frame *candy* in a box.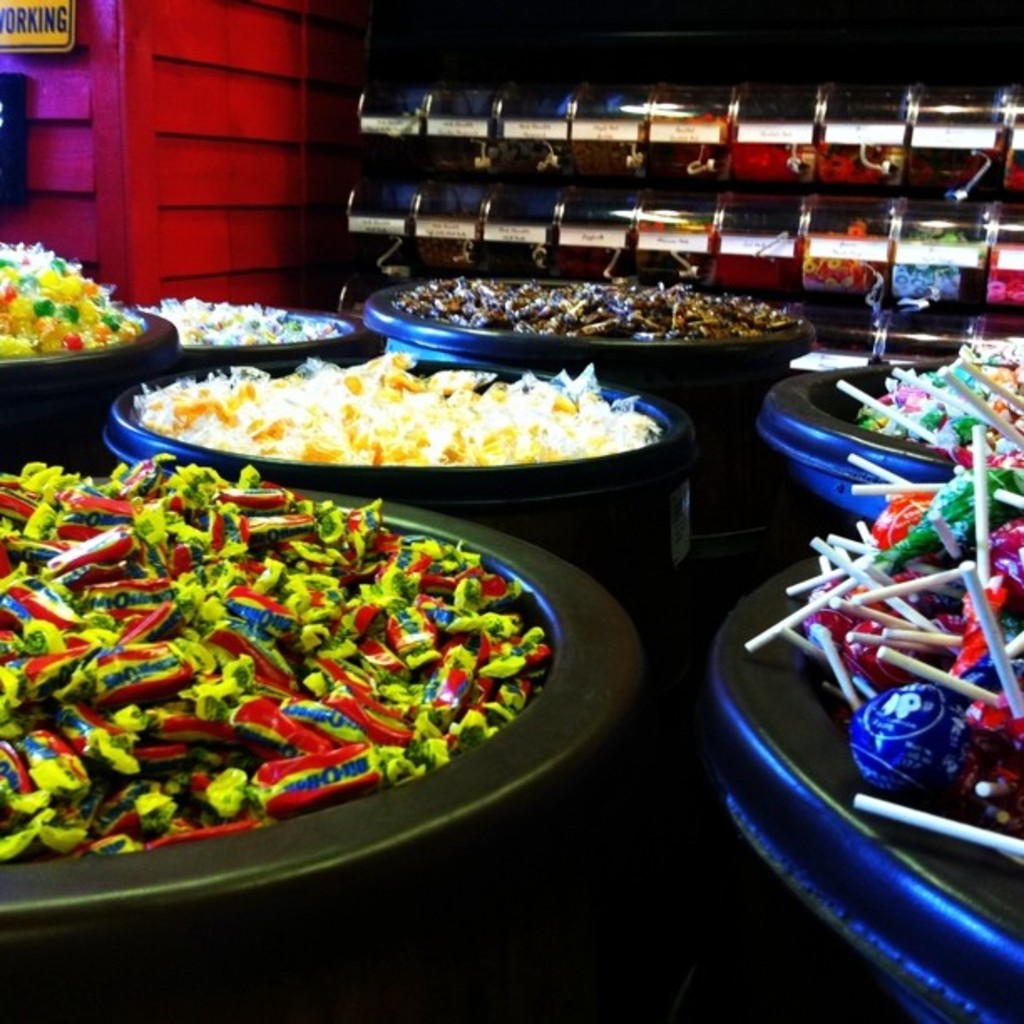
<region>0, 236, 117, 368</region>.
